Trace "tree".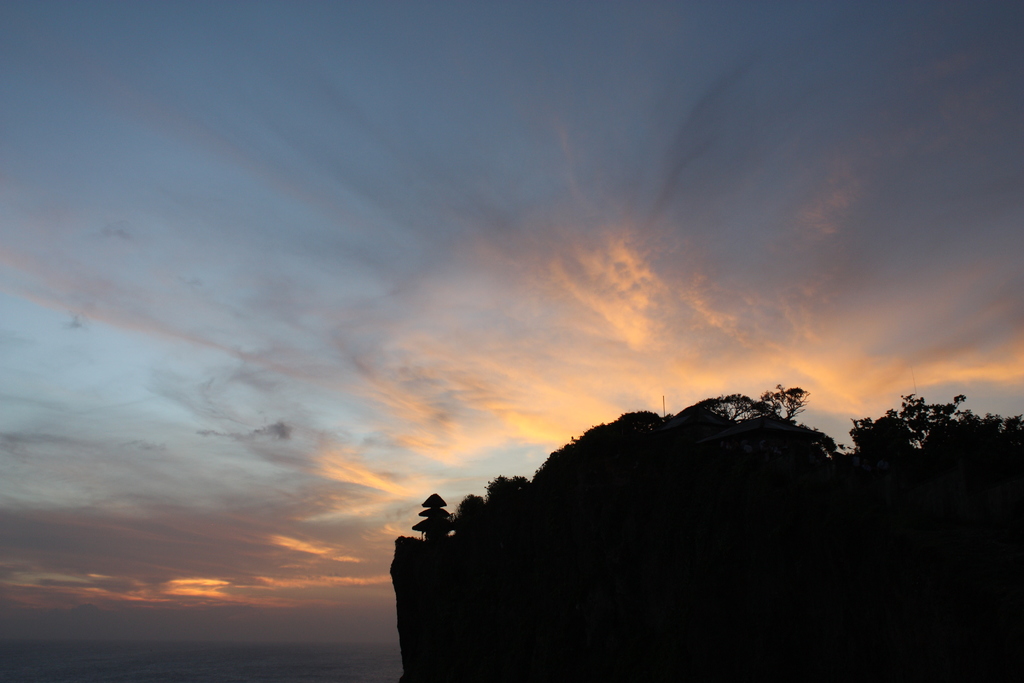
Traced to locate(529, 411, 662, 488).
